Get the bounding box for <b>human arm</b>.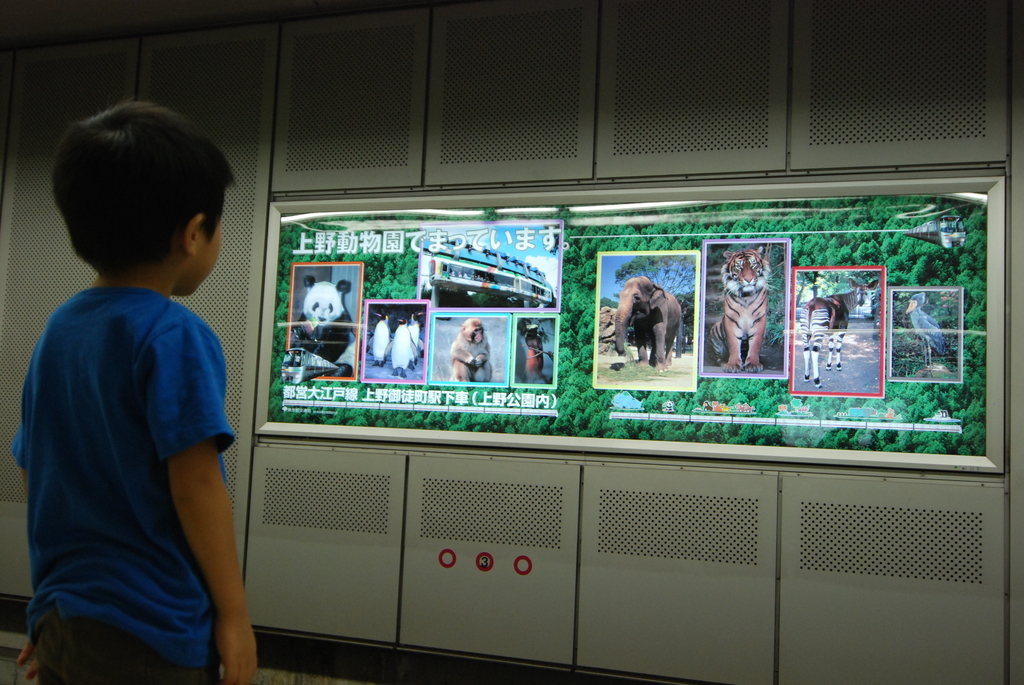
bbox(12, 420, 36, 679).
